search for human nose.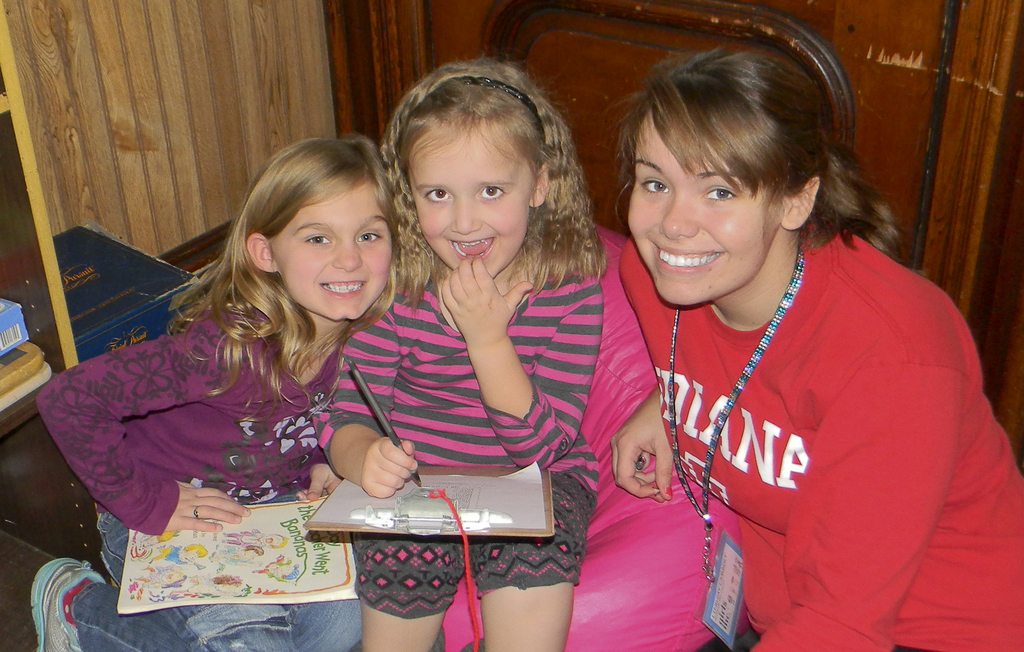
Found at (328,234,367,271).
